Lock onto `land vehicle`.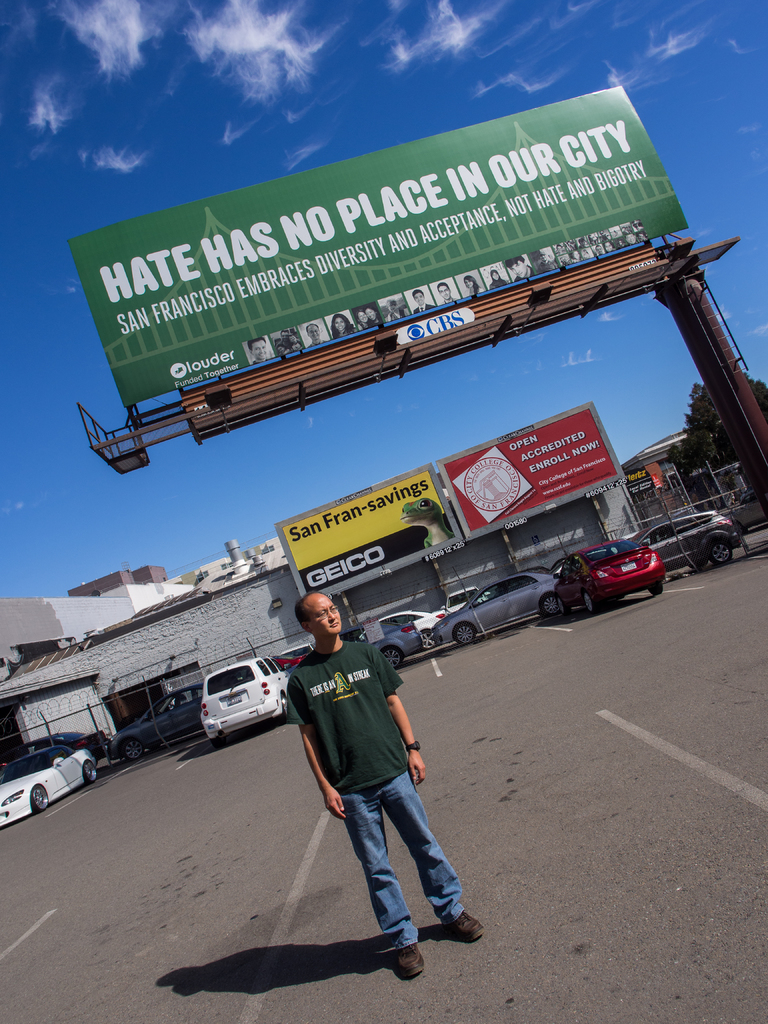
Locked: x1=440, y1=583, x2=490, y2=613.
